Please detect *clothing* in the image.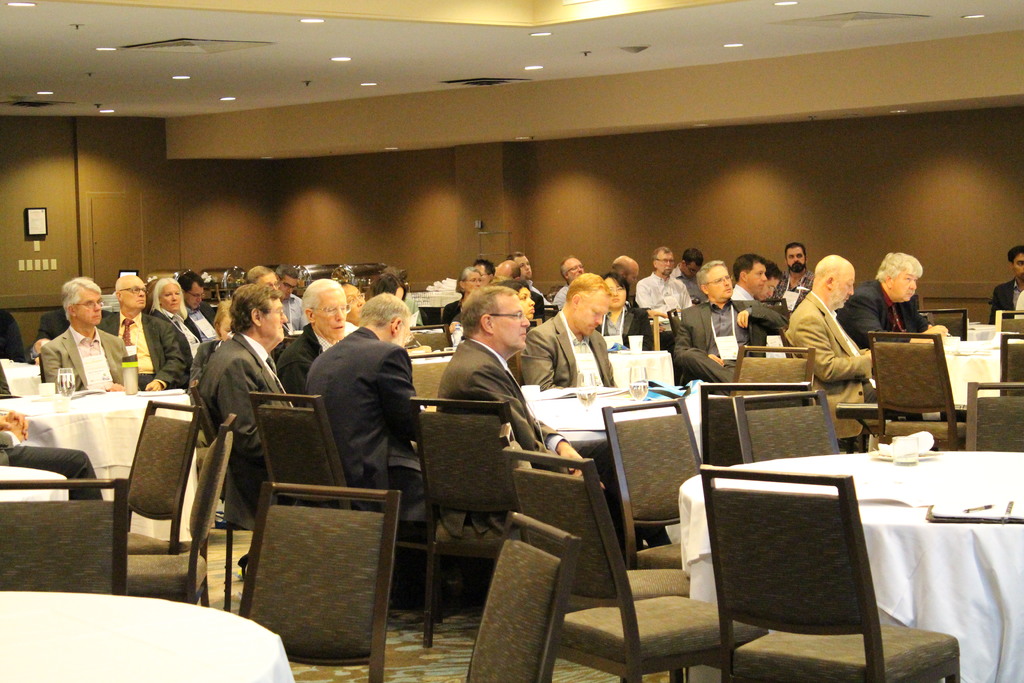
[188,336,218,445].
